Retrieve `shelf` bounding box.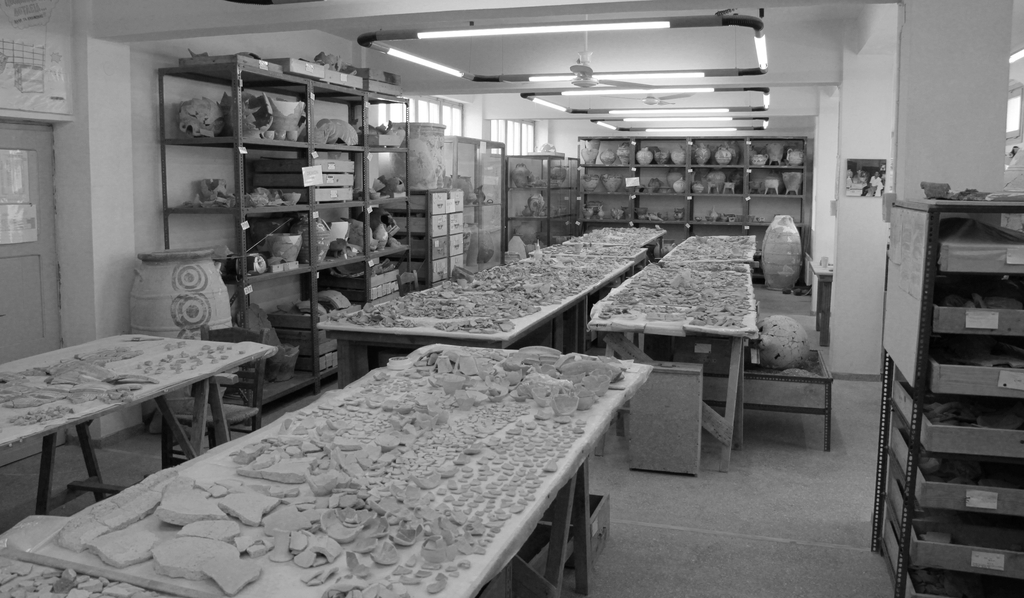
Bounding box: (747, 194, 815, 236).
